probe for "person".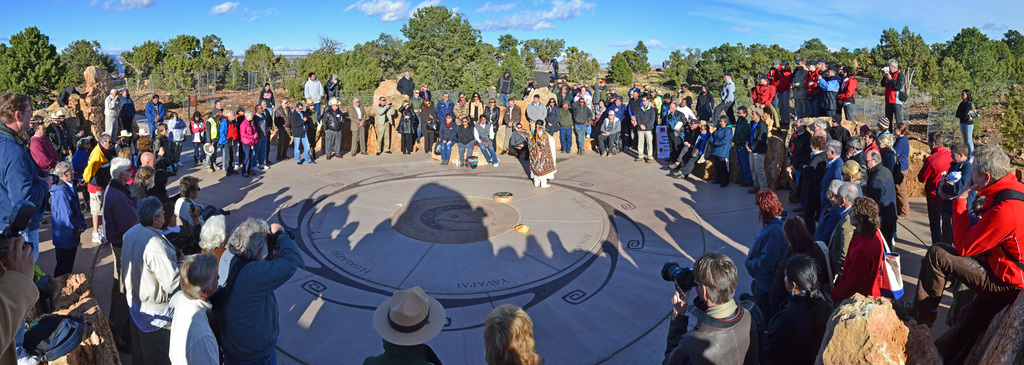
Probe result: {"left": 709, "top": 73, "right": 739, "bottom": 128}.
